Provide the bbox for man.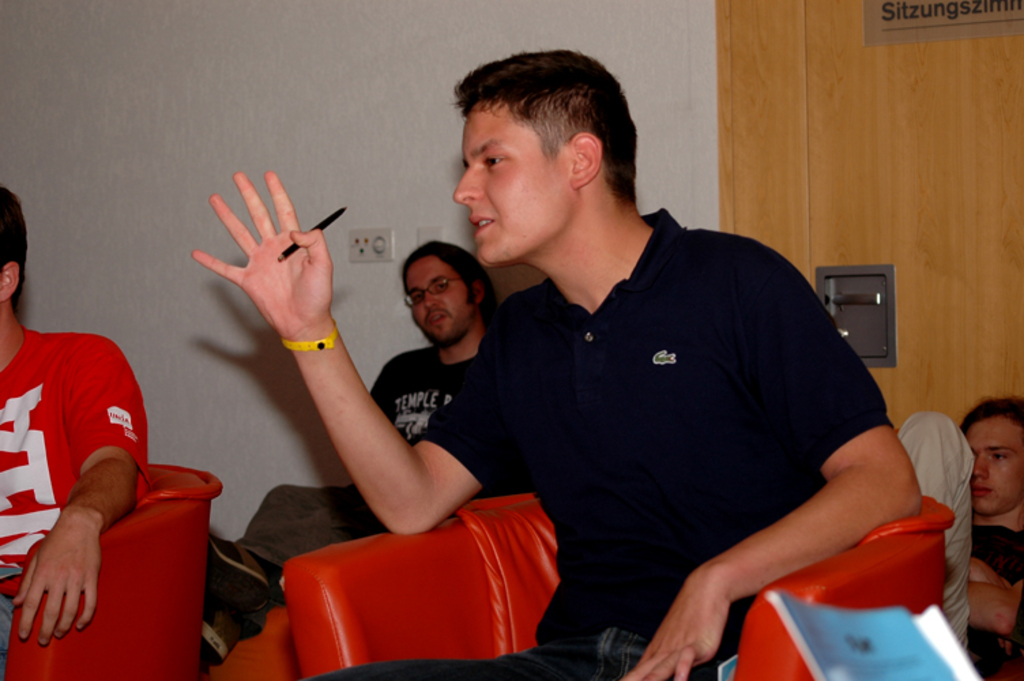
<bbox>364, 71, 929, 671</bbox>.
